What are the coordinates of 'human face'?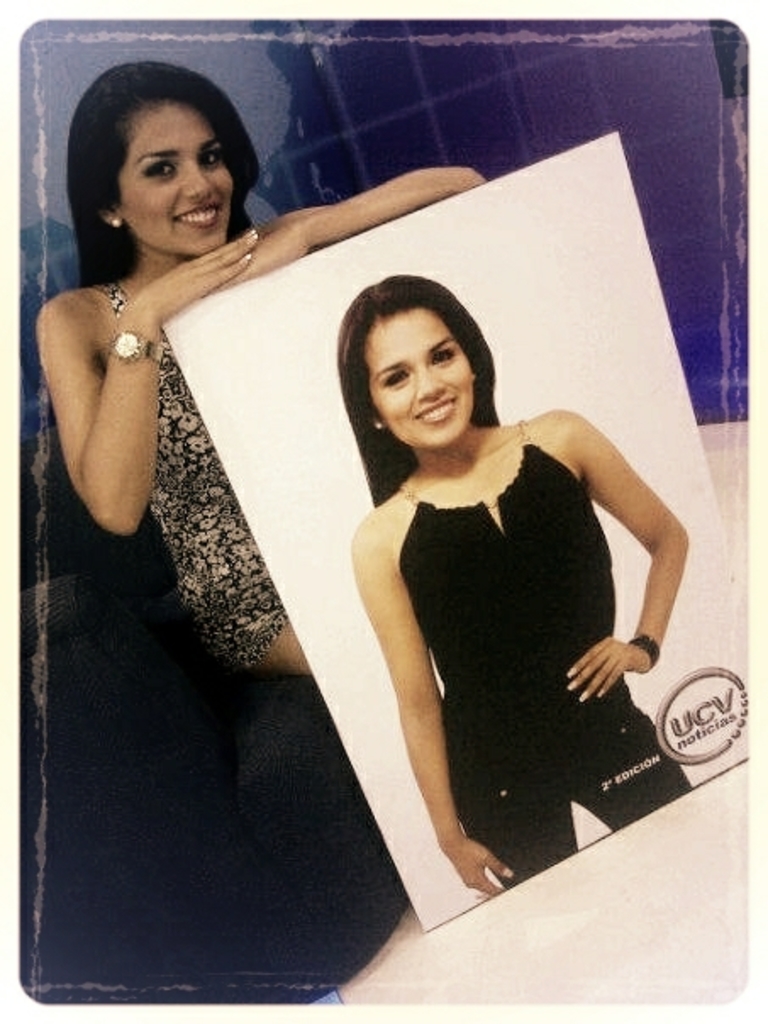
Rect(361, 312, 490, 448).
